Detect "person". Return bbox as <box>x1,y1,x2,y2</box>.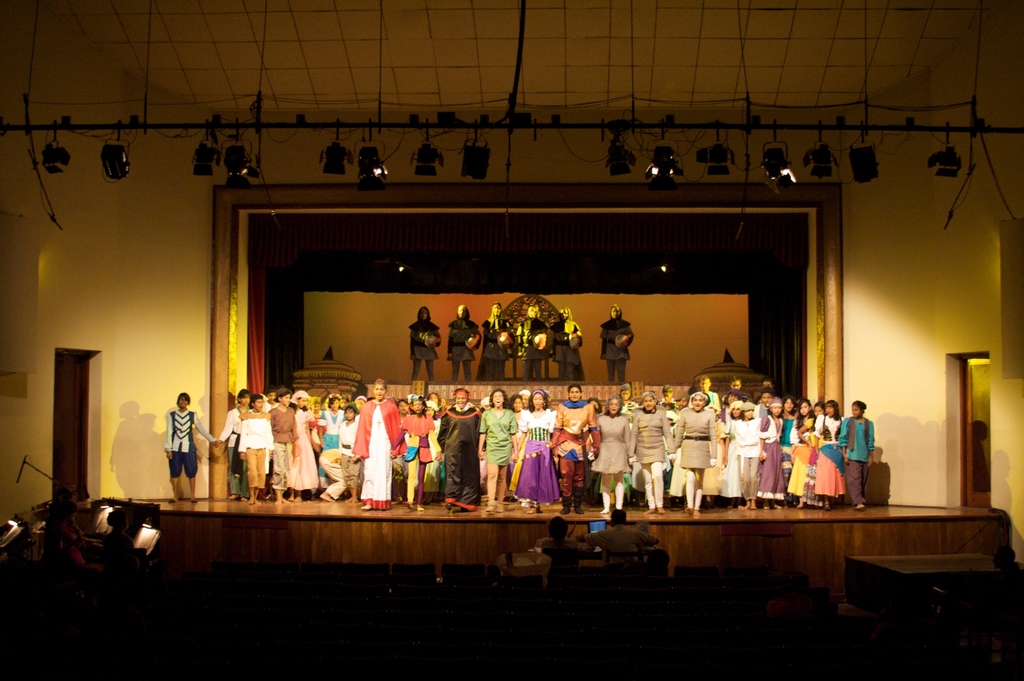
<box>440,301,481,377</box>.
